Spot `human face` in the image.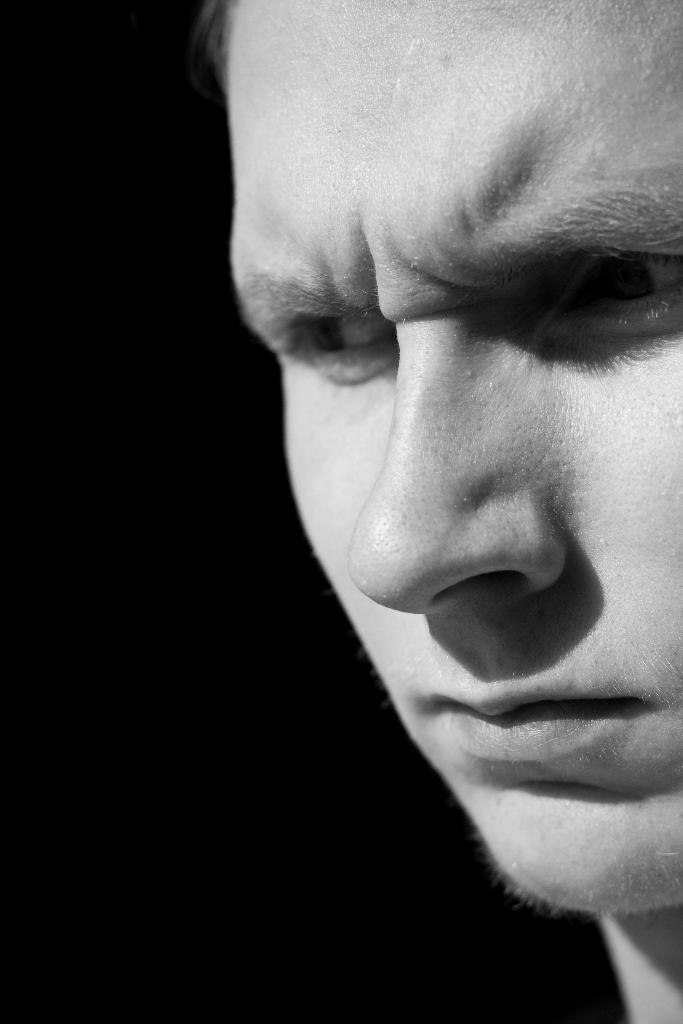
`human face` found at x1=220 y1=0 x2=682 y2=918.
